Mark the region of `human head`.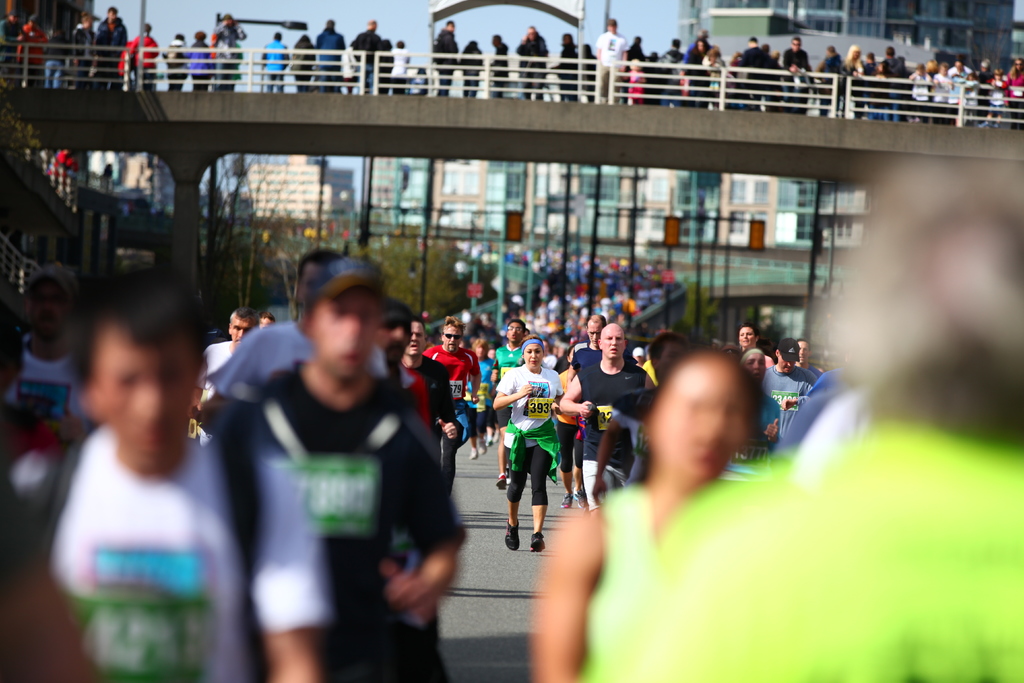
Region: bbox=[648, 334, 692, 377].
